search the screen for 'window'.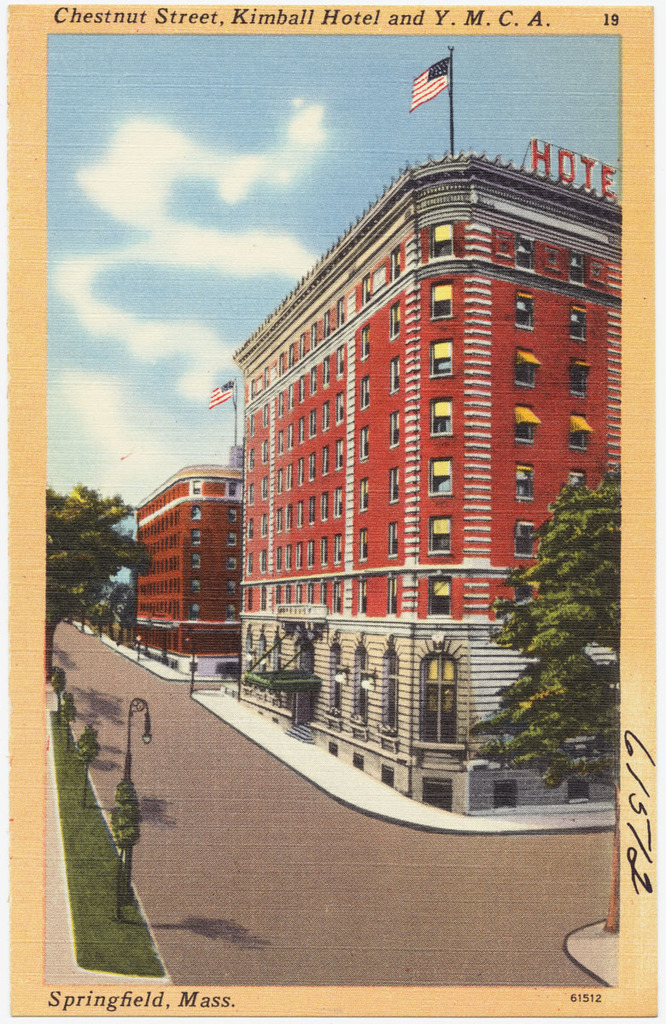
Found at bbox=[299, 422, 302, 441].
